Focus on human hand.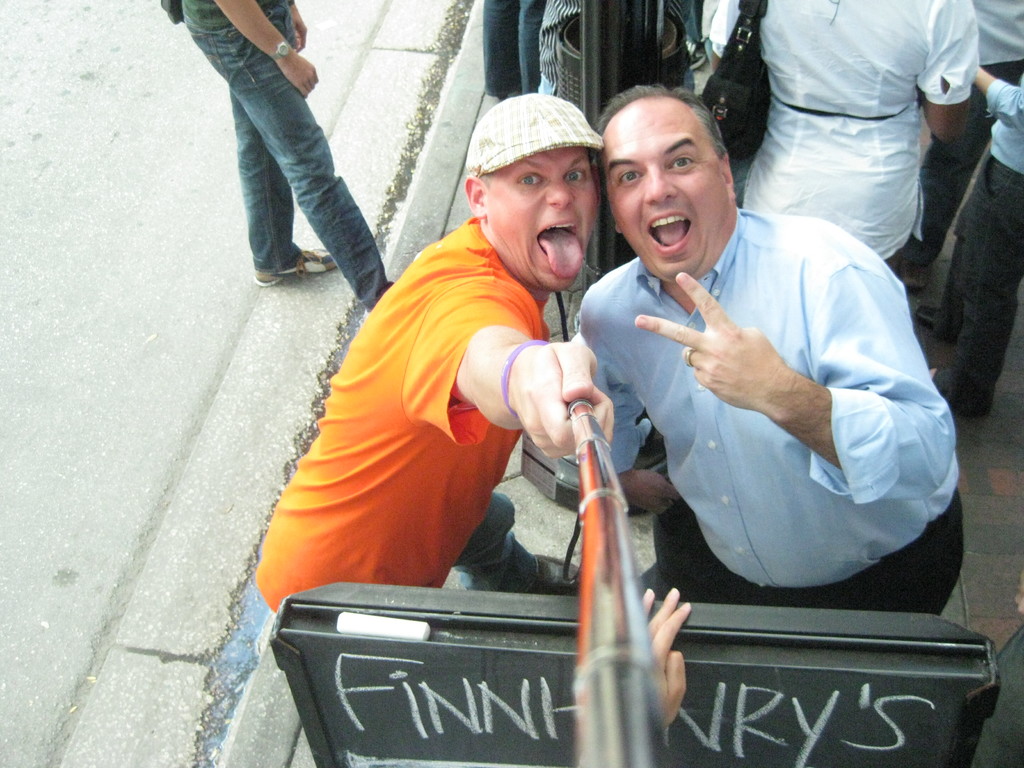
Focused at x1=282 y1=56 x2=319 y2=102.
